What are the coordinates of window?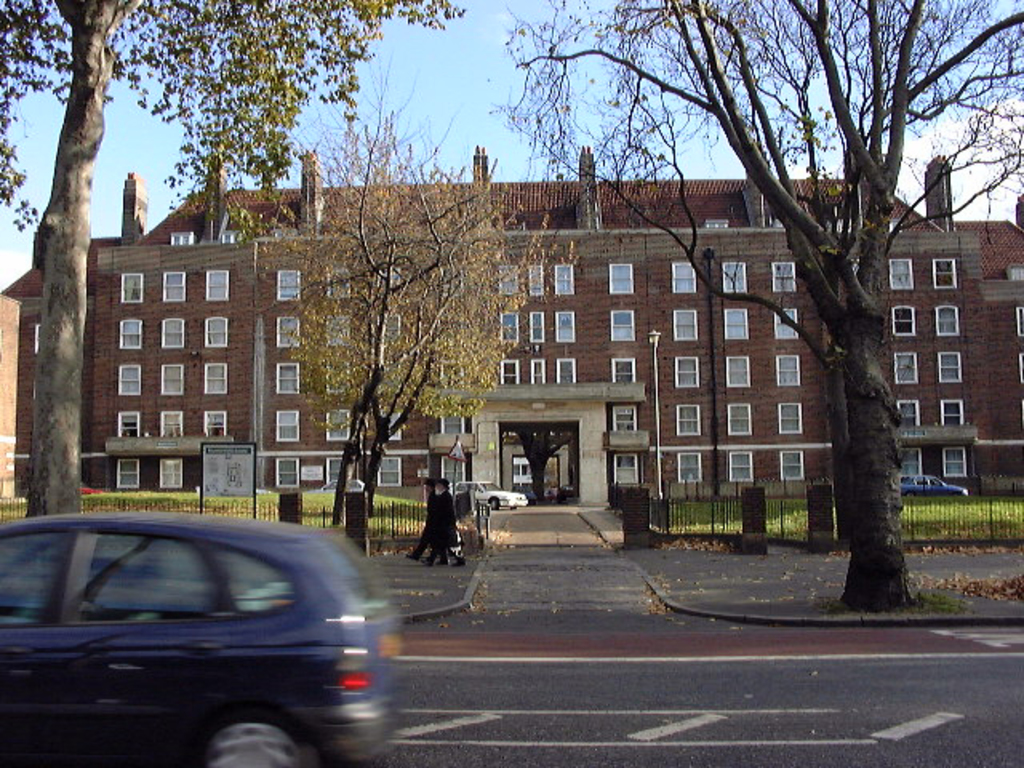
l=678, t=394, r=693, b=442.
